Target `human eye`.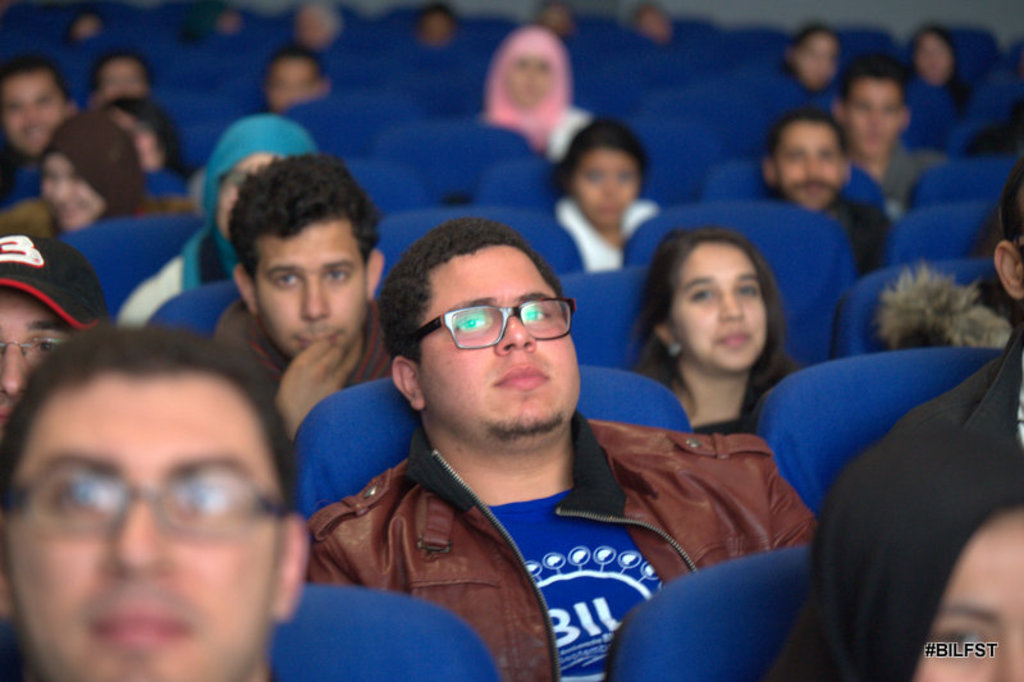
Target region: box=[731, 279, 756, 303].
